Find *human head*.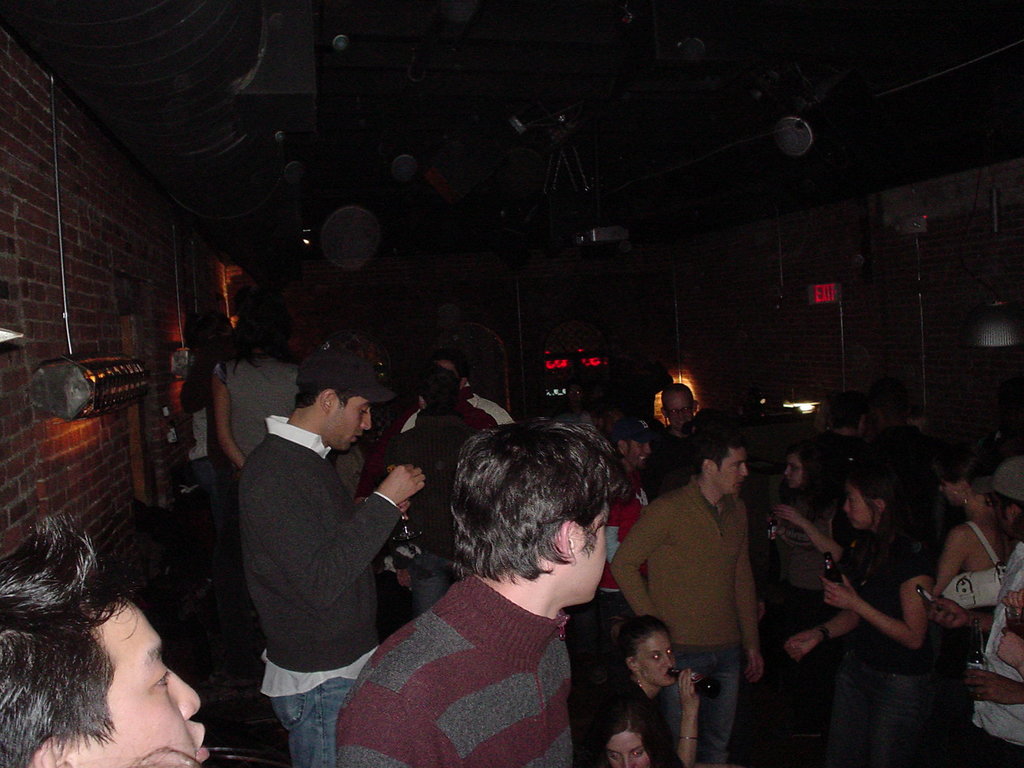
Rect(780, 445, 828, 486).
